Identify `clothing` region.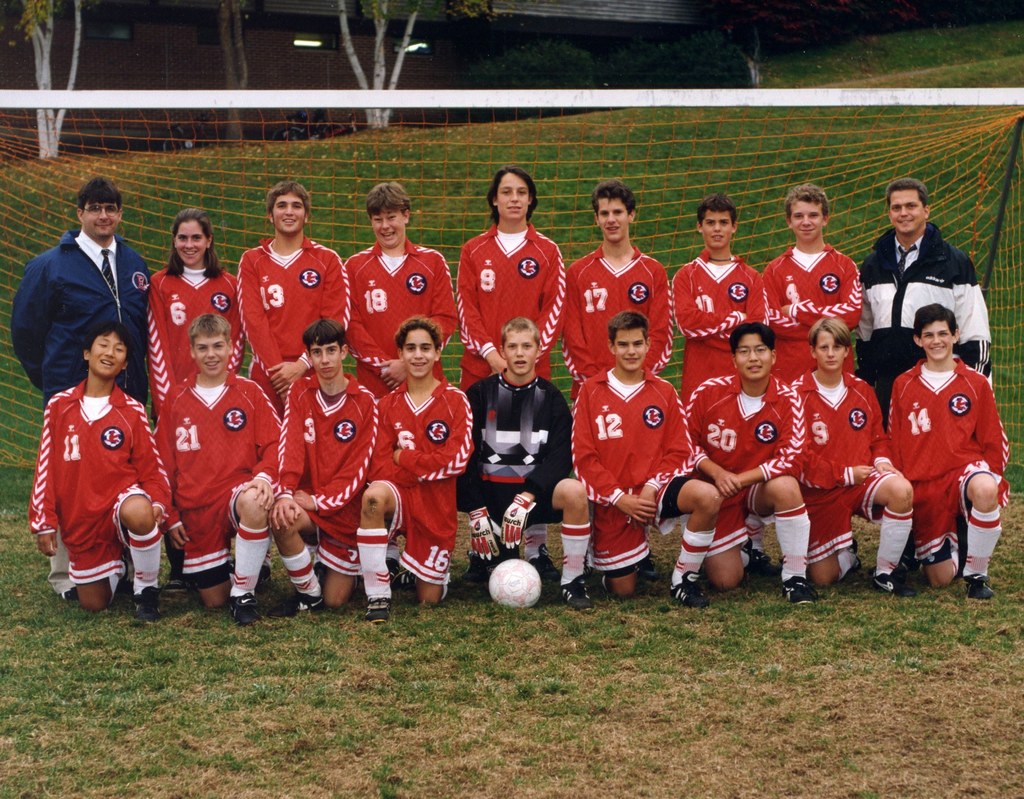
Region: bbox(670, 250, 774, 405).
